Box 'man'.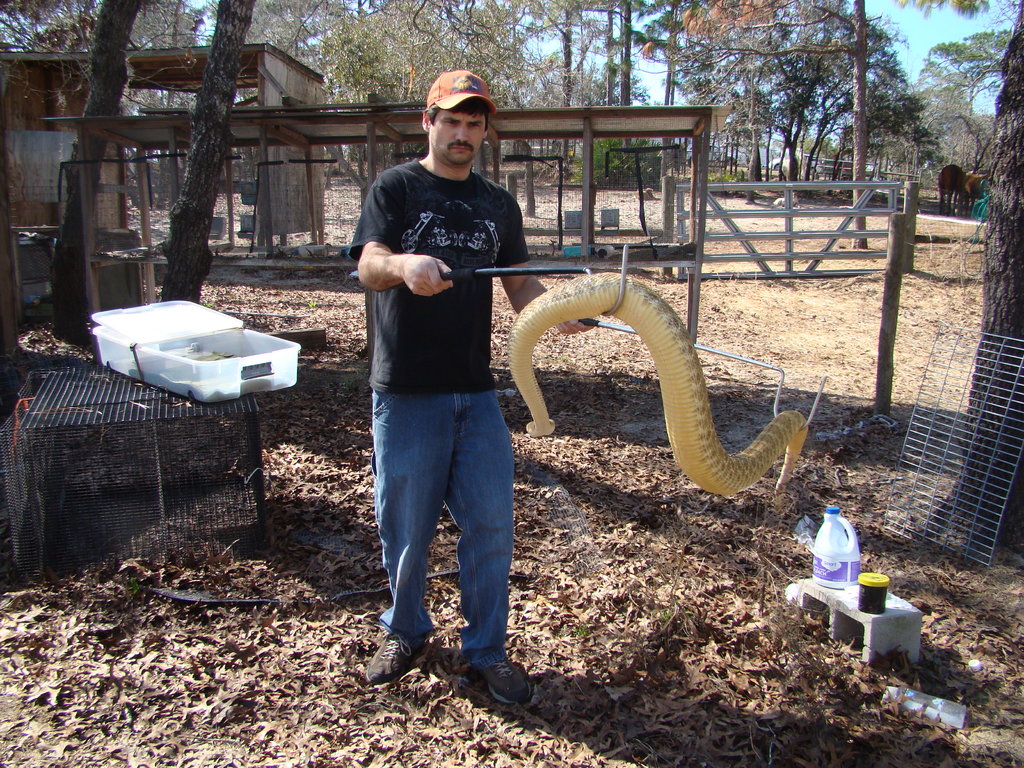
rect(346, 70, 531, 712).
